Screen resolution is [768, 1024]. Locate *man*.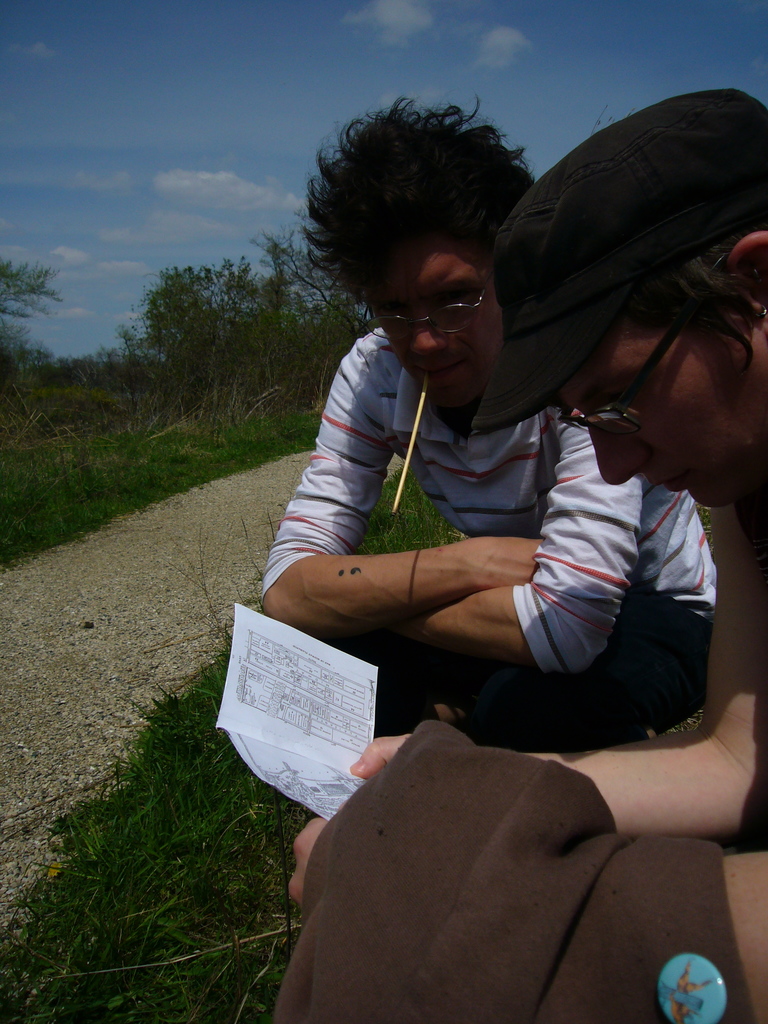
256,84,712,756.
